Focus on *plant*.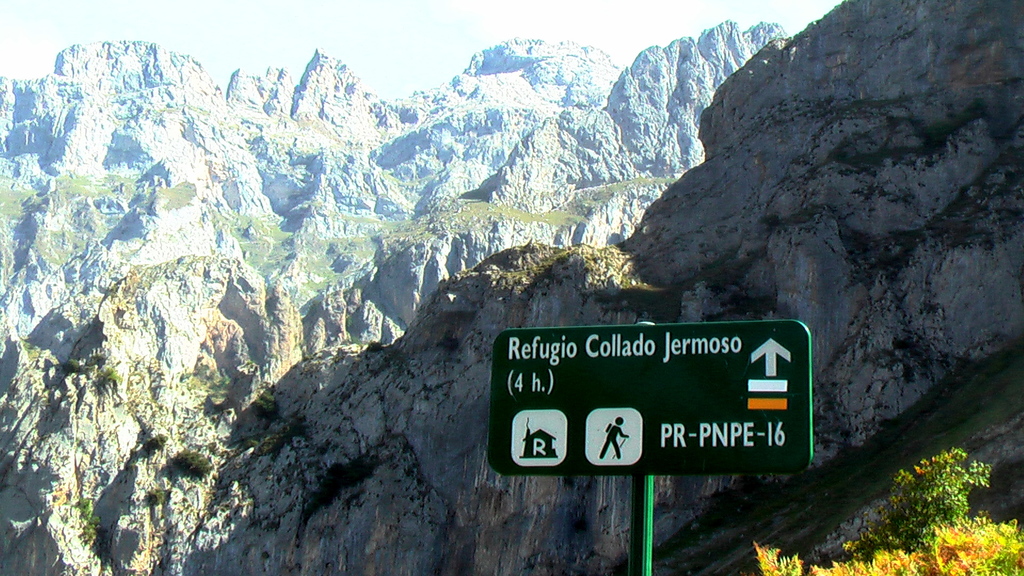
Focused at bbox=[755, 441, 1023, 575].
